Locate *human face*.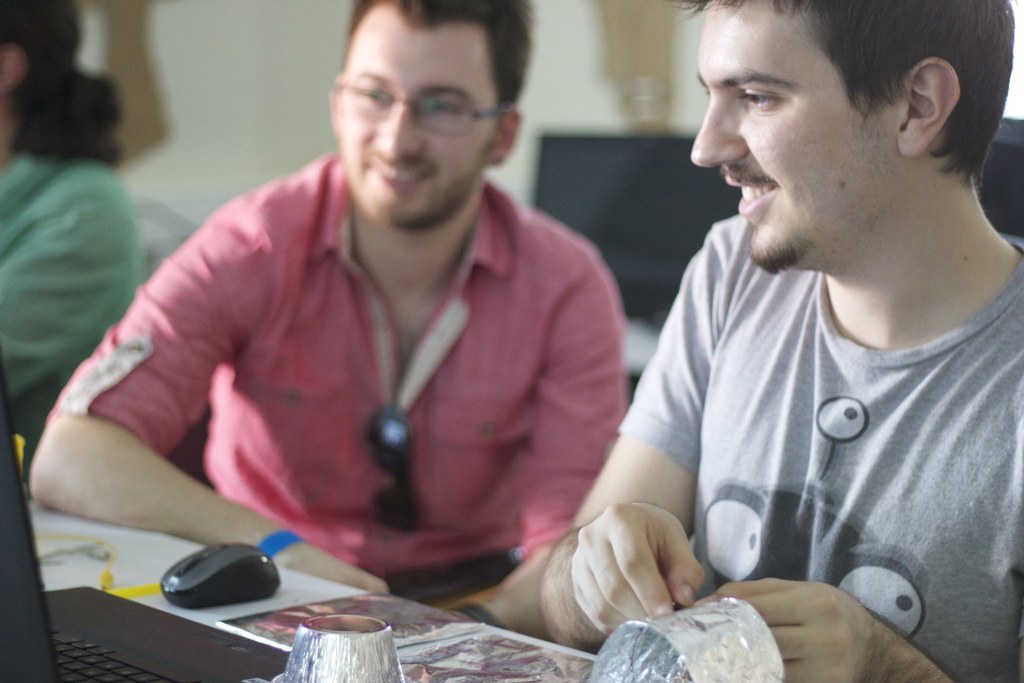
Bounding box: [left=690, top=0, right=899, bottom=274].
